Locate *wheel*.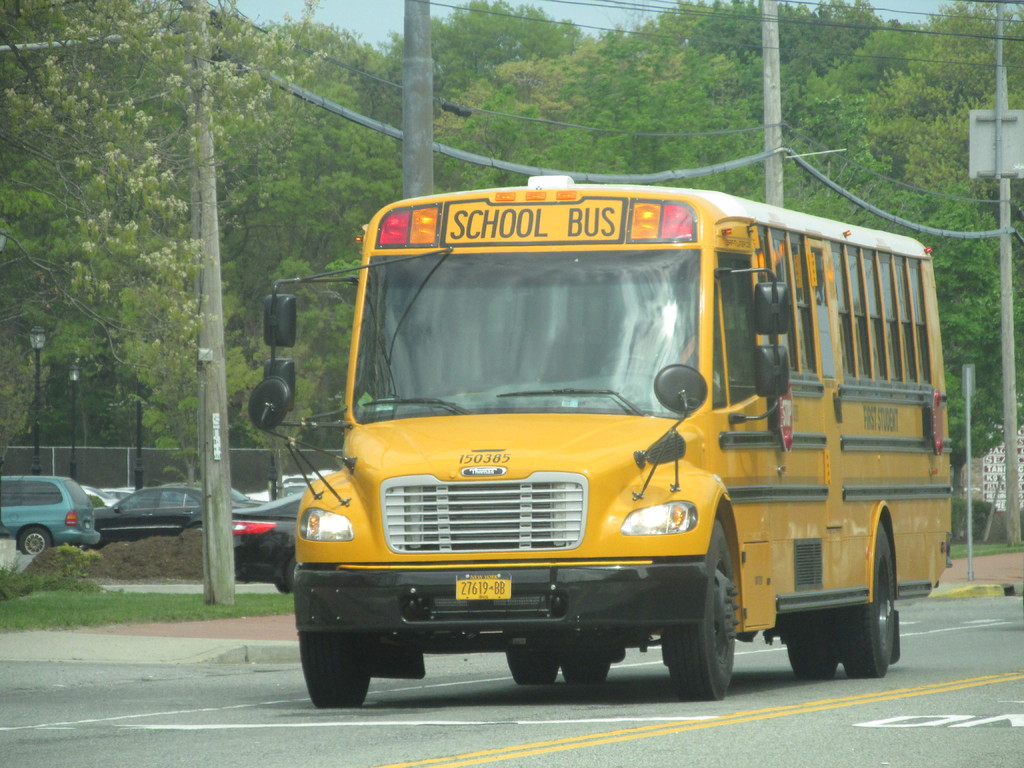
Bounding box: 840,520,893,681.
